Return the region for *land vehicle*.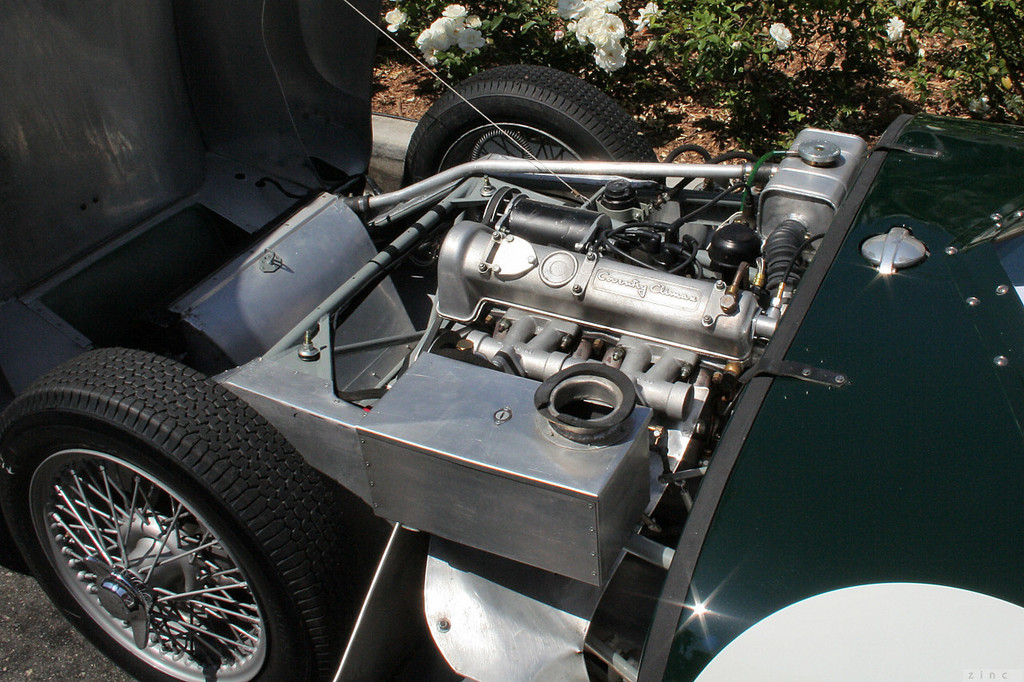
box=[88, 71, 1023, 681].
